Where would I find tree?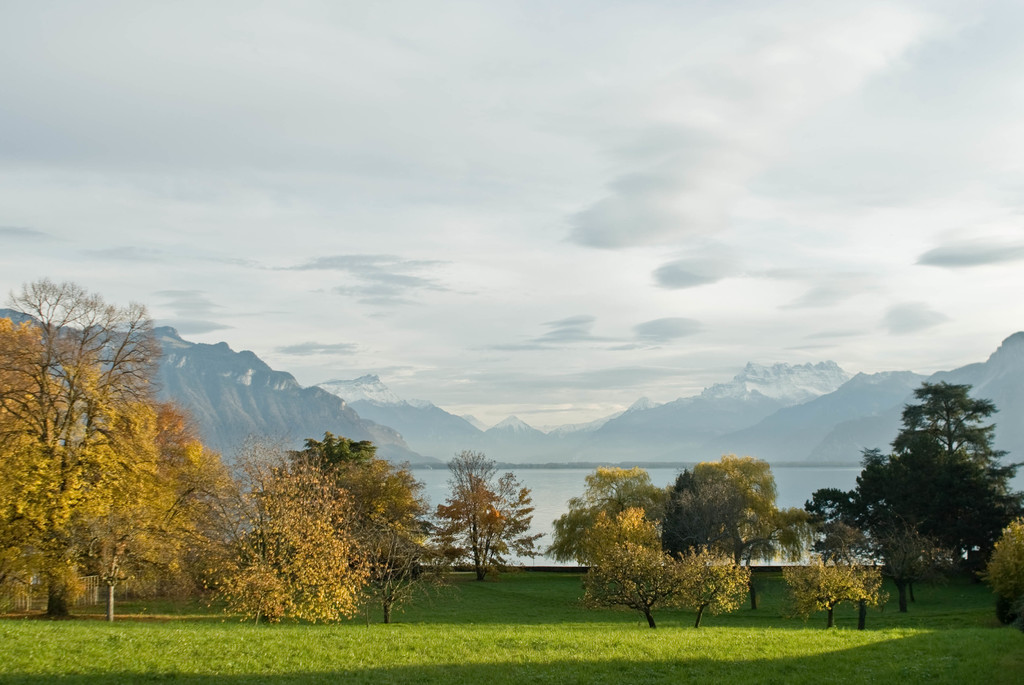
At <box>776,542,891,636</box>.
